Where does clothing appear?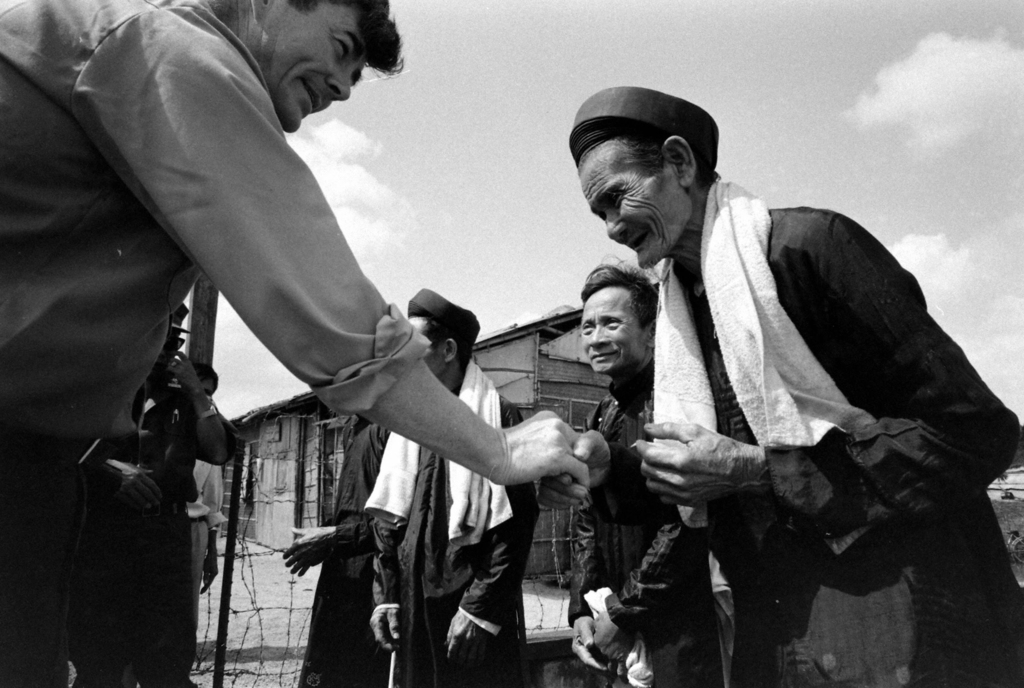
Appears at 349:348:561:679.
